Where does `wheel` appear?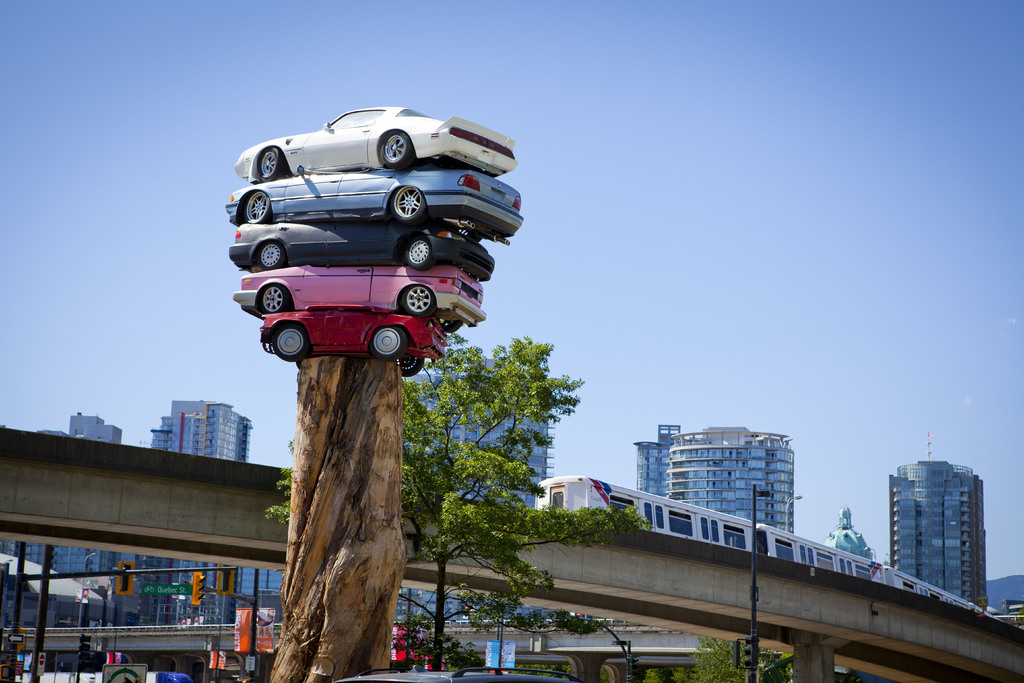
Appears at (380, 131, 416, 174).
